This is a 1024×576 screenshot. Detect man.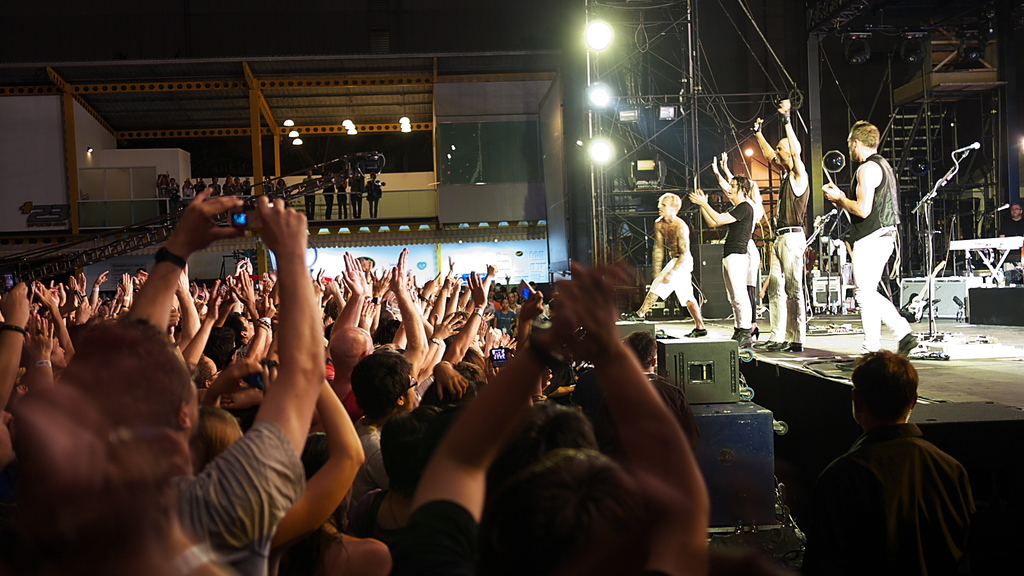
301:167:317:224.
